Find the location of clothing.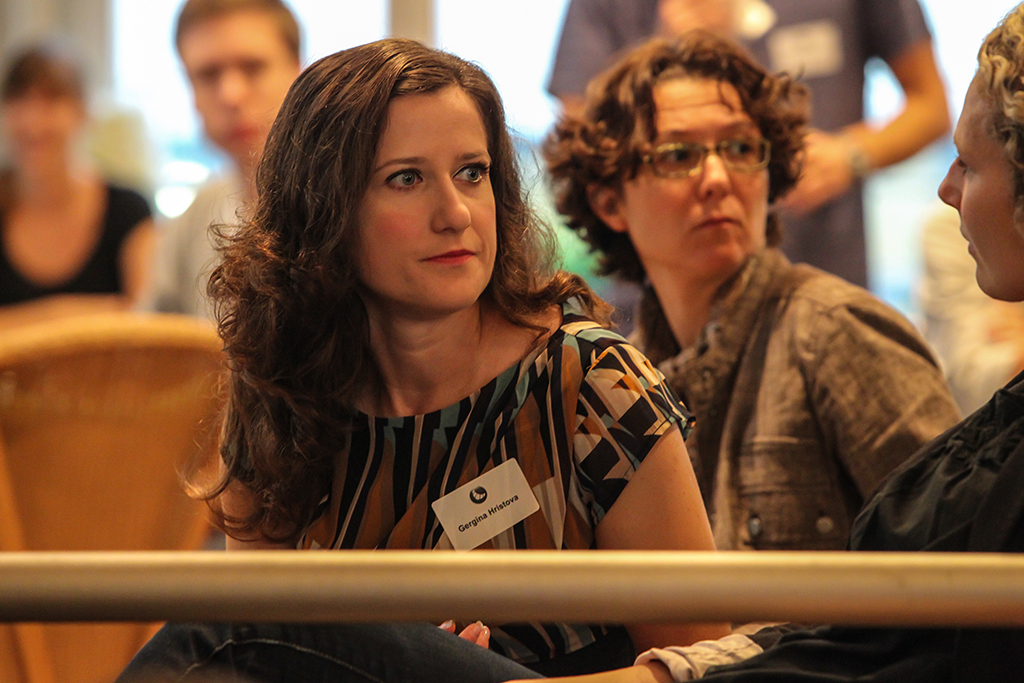
Location: 221, 296, 696, 675.
